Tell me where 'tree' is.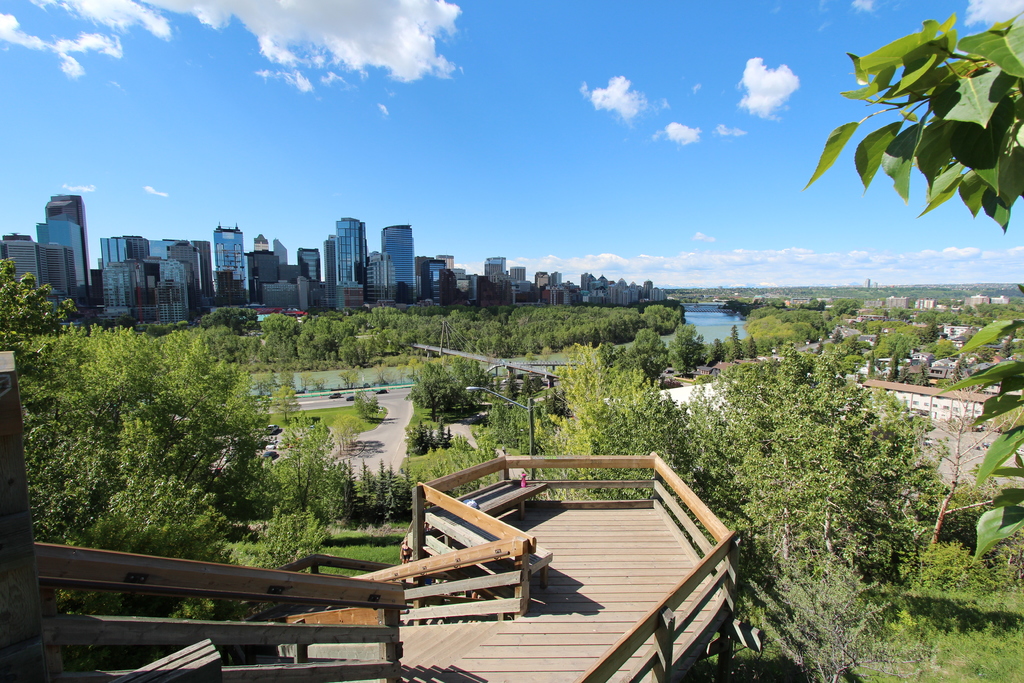
'tree' is at [left=875, top=320, right=910, bottom=362].
